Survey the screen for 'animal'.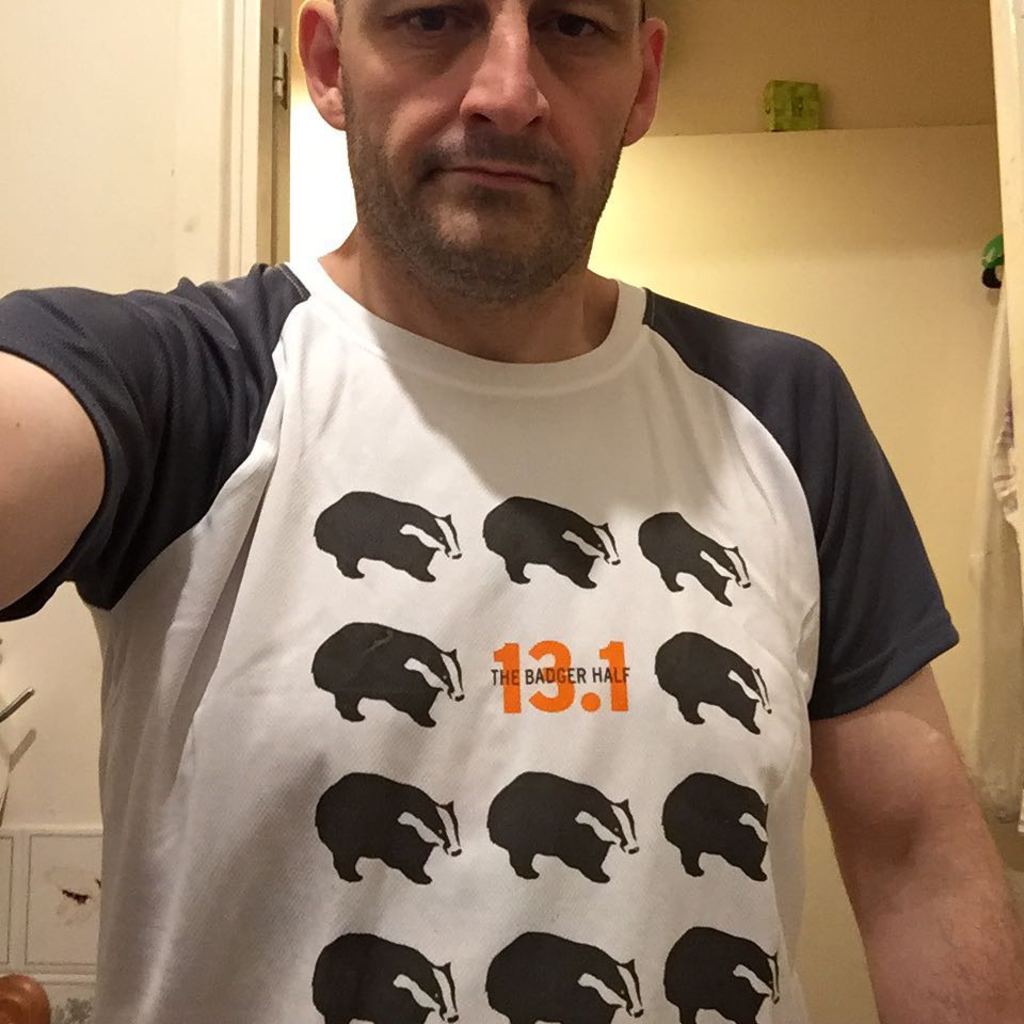
Survey found: detection(315, 489, 465, 579).
